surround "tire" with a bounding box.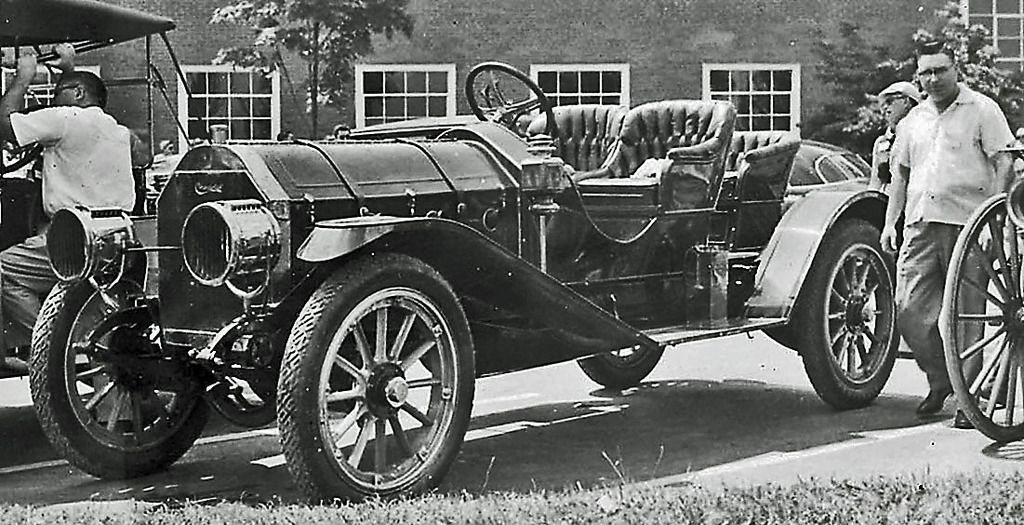
939 194 1023 440.
